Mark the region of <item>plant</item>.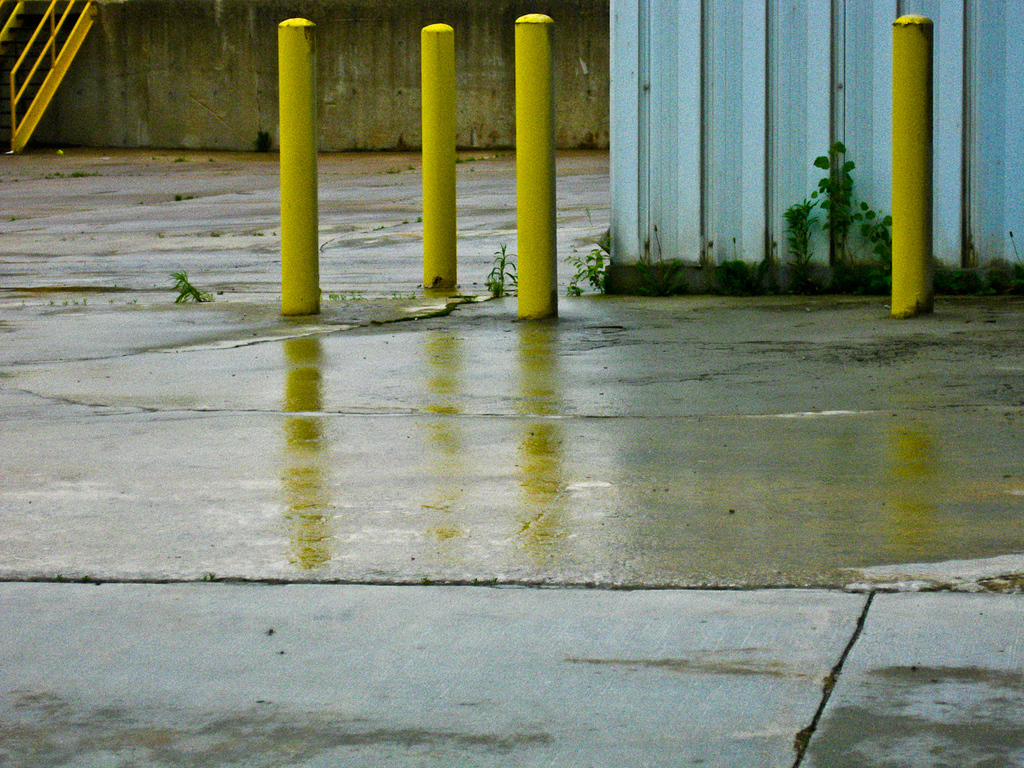
Region: bbox=(935, 260, 1023, 300).
